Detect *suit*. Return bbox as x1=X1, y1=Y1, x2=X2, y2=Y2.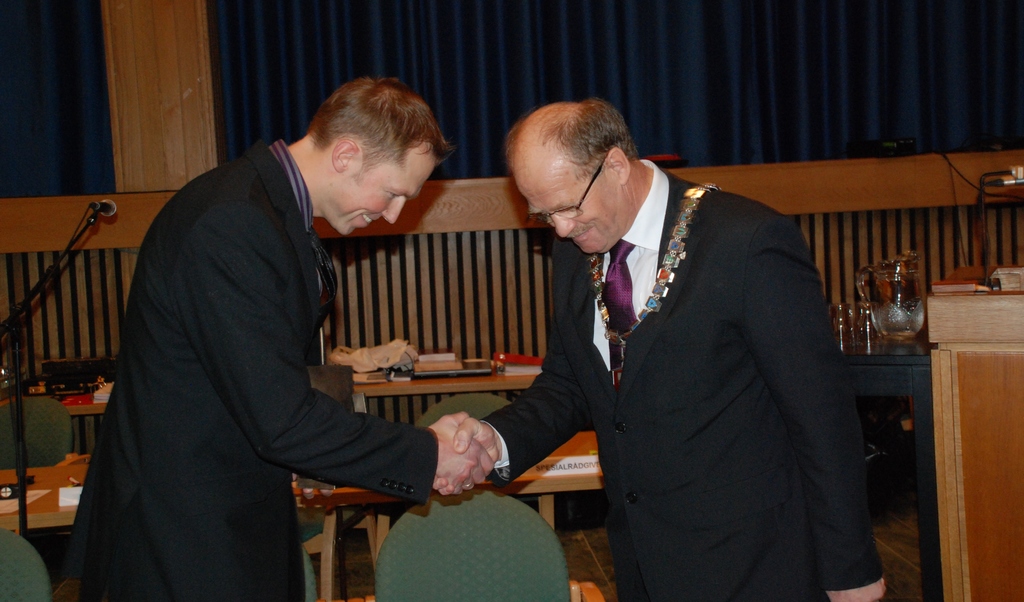
x1=51, y1=134, x2=436, y2=601.
